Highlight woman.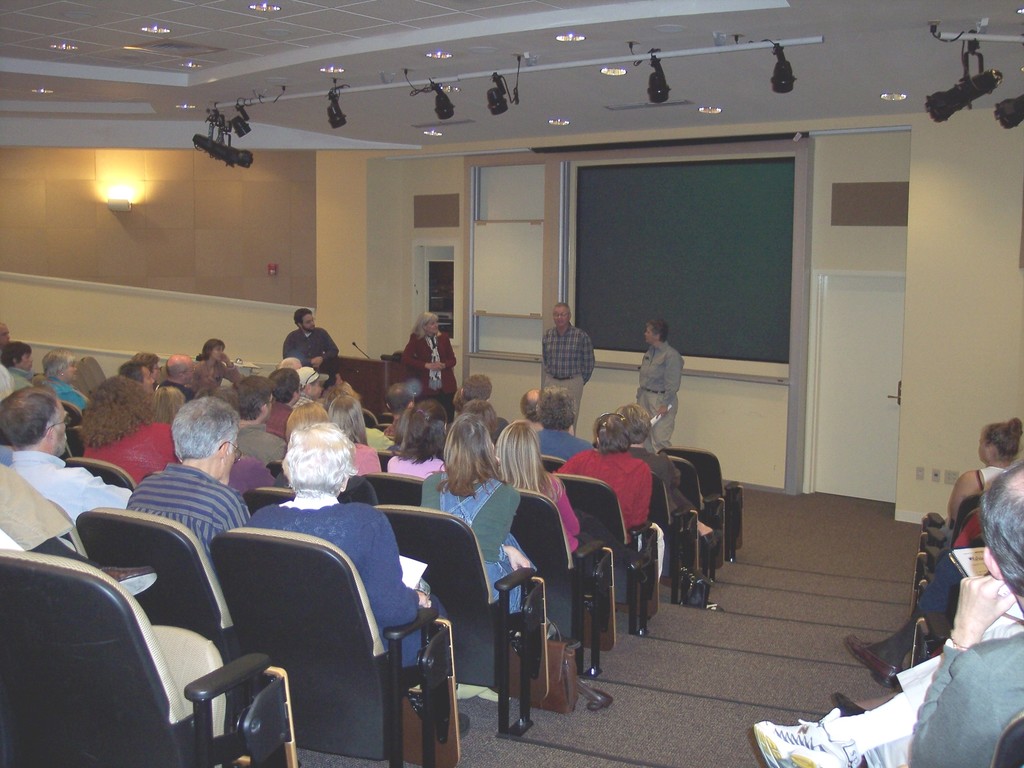
Highlighted region: [left=195, top=339, right=245, bottom=389].
